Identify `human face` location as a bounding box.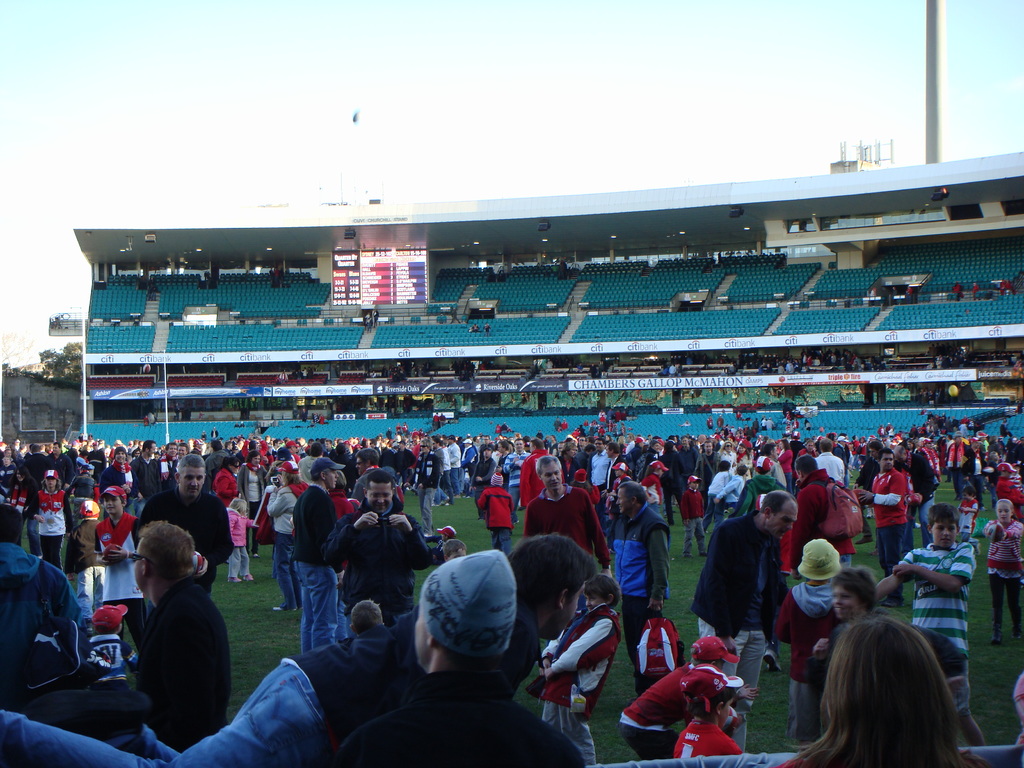
rect(446, 547, 466, 561).
